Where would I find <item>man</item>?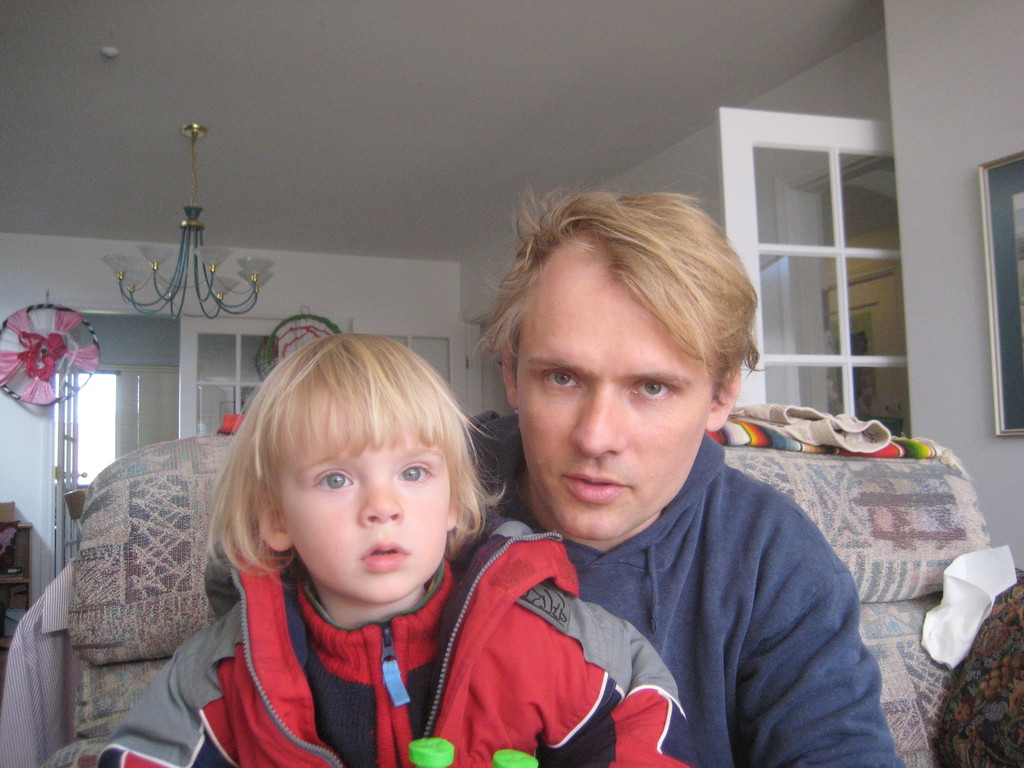
At bbox(380, 197, 929, 758).
